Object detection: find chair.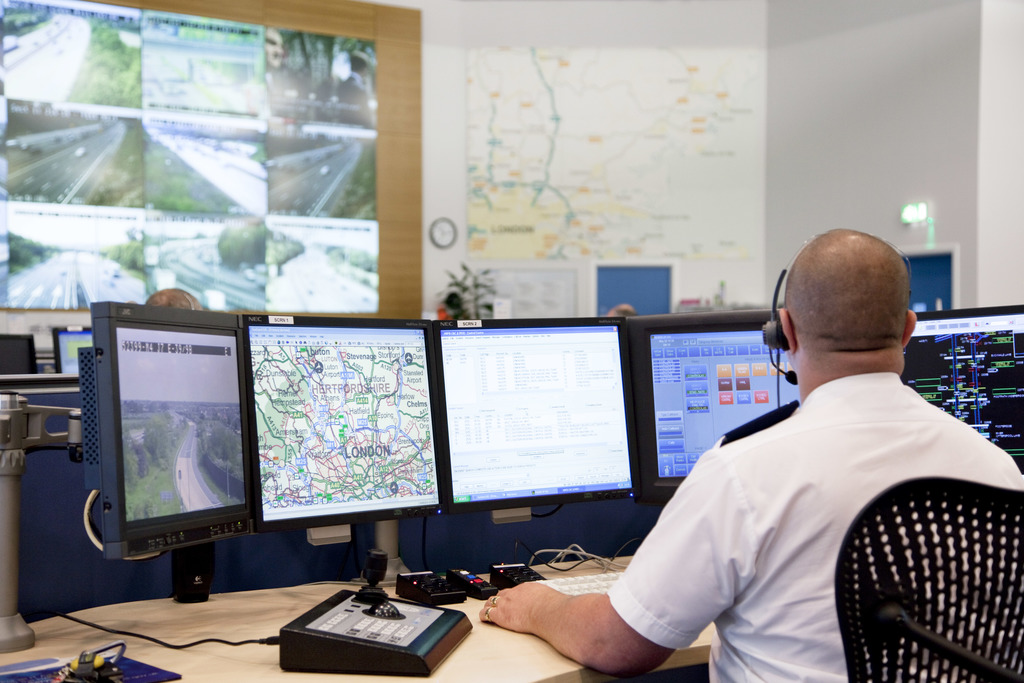
835/463/1011/682.
